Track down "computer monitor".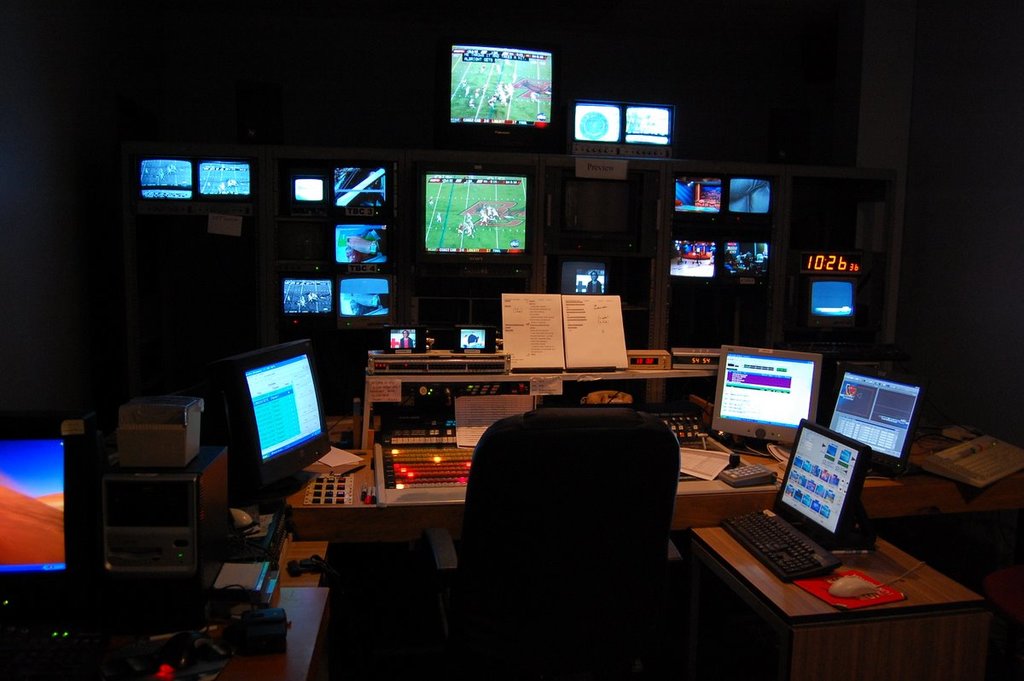
Tracked to pyautogui.locateOnScreen(830, 372, 936, 472).
